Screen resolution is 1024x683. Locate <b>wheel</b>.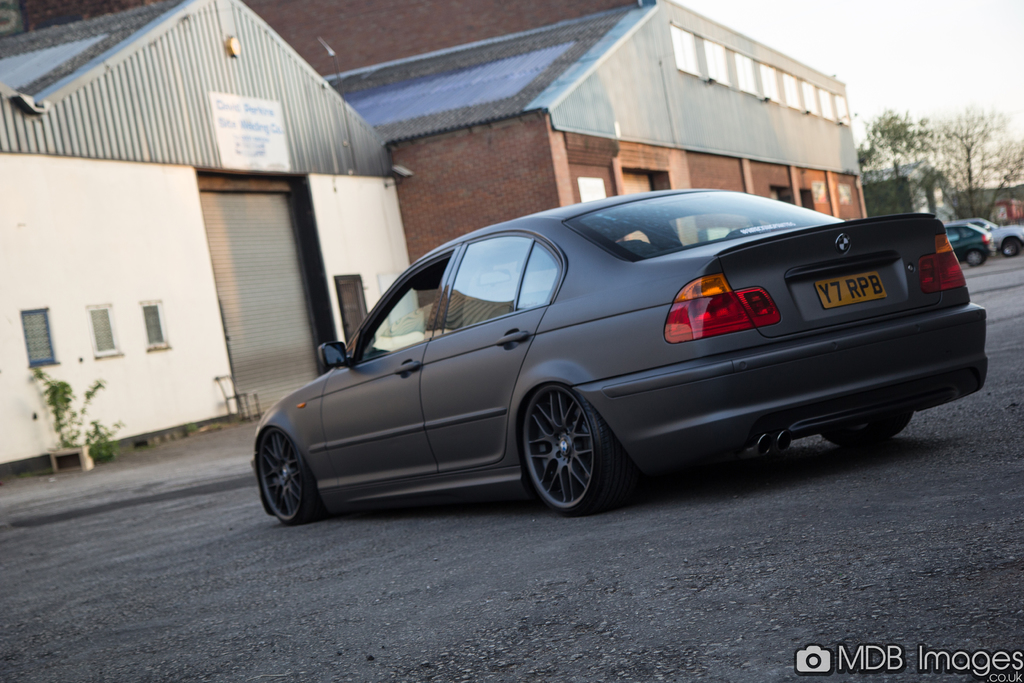
left=1000, top=237, right=1022, bottom=258.
